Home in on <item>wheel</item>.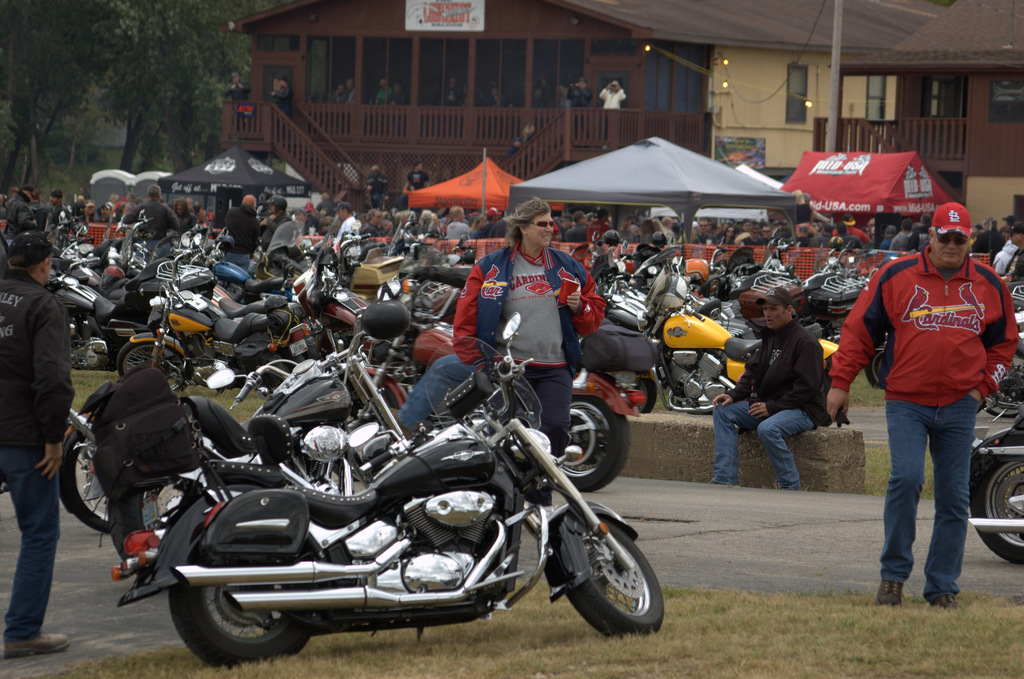
Homed in at Rect(967, 448, 1023, 564).
